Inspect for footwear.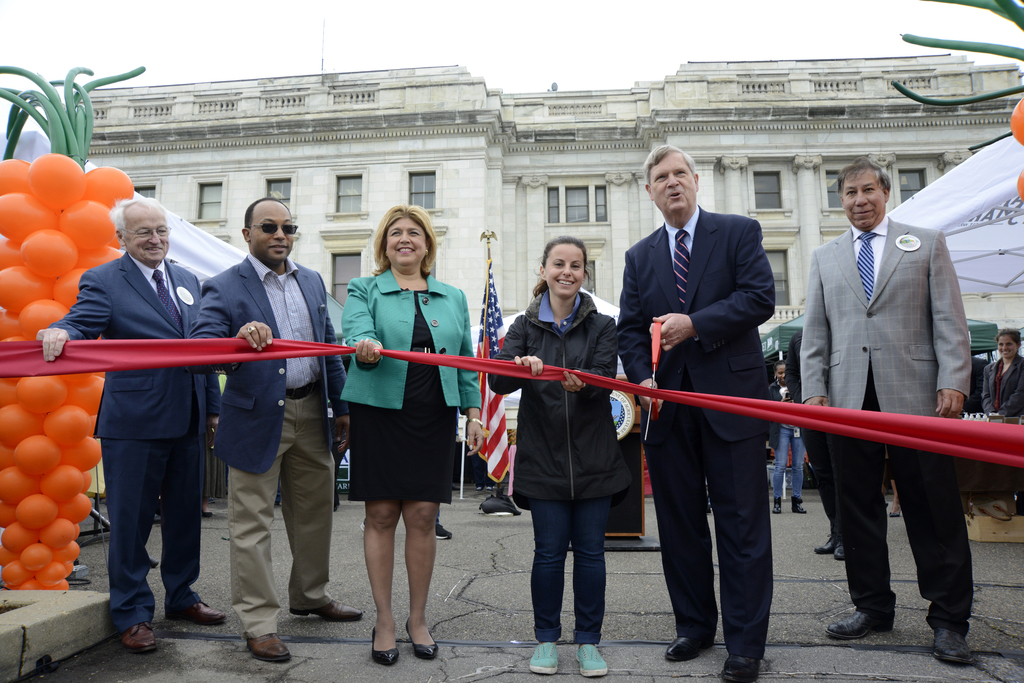
Inspection: 662, 632, 710, 660.
